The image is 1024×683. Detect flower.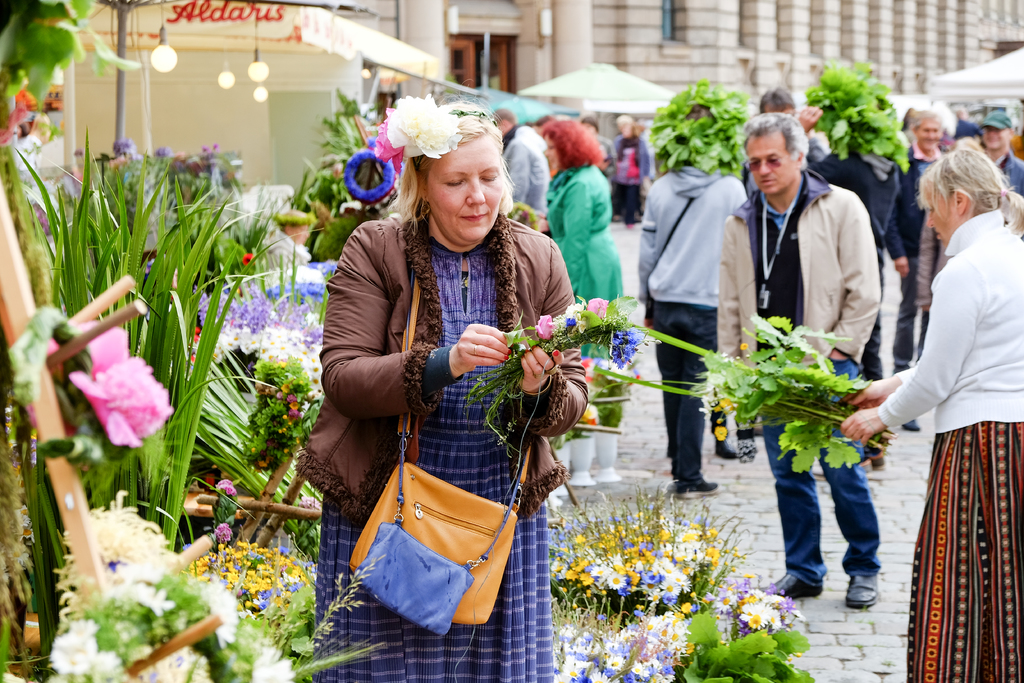
Detection: <bbox>56, 334, 167, 471</bbox>.
